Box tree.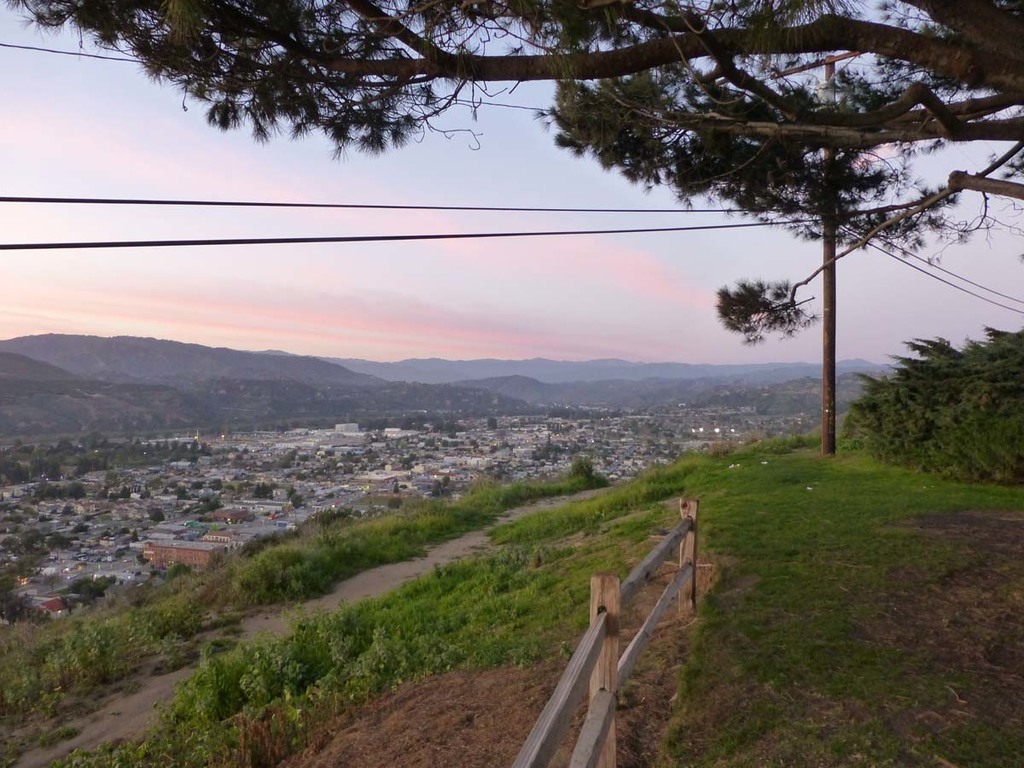
x1=429 y1=480 x2=448 y2=497.
